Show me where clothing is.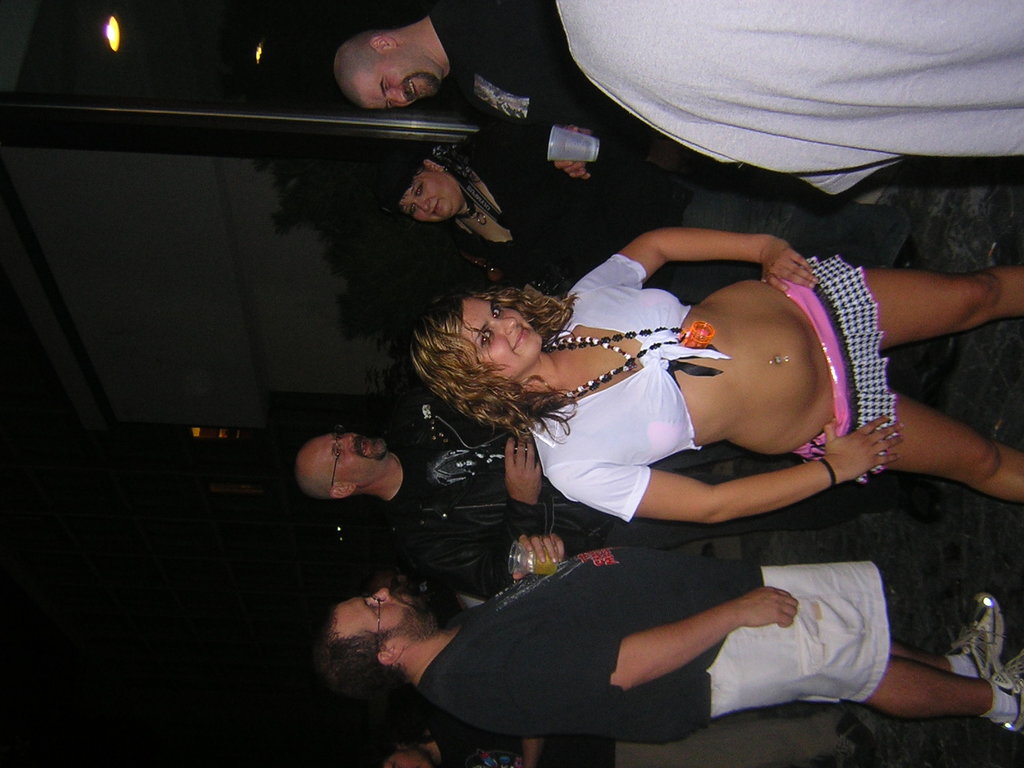
clothing is at x1=419 y1=538 x2=892 y2=741.
